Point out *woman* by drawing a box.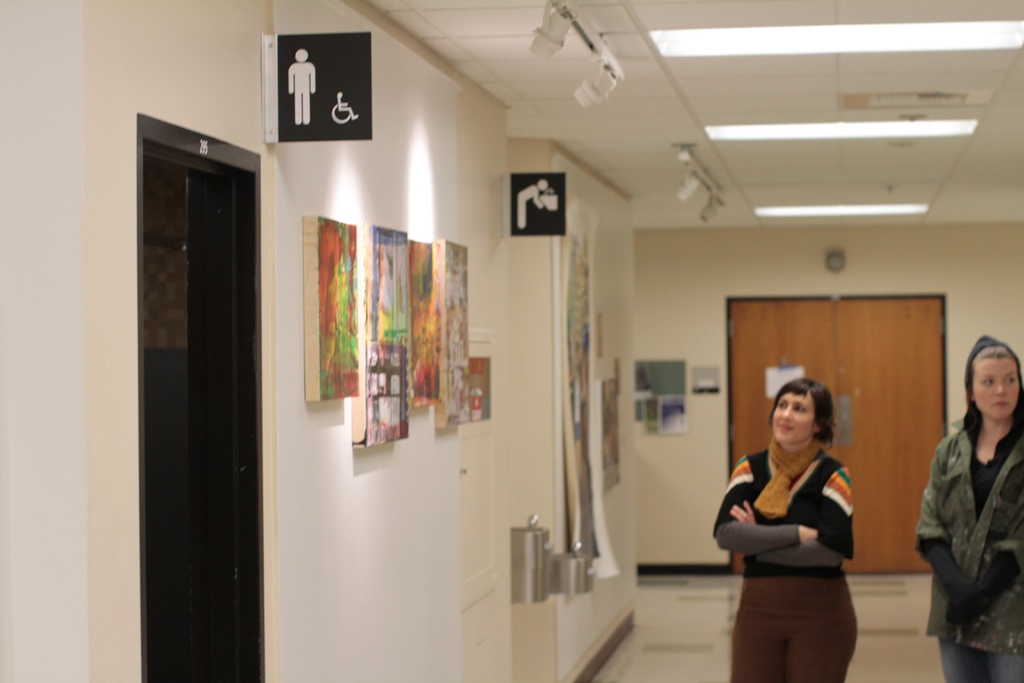
Rect(911, 331, 1023, 682).
